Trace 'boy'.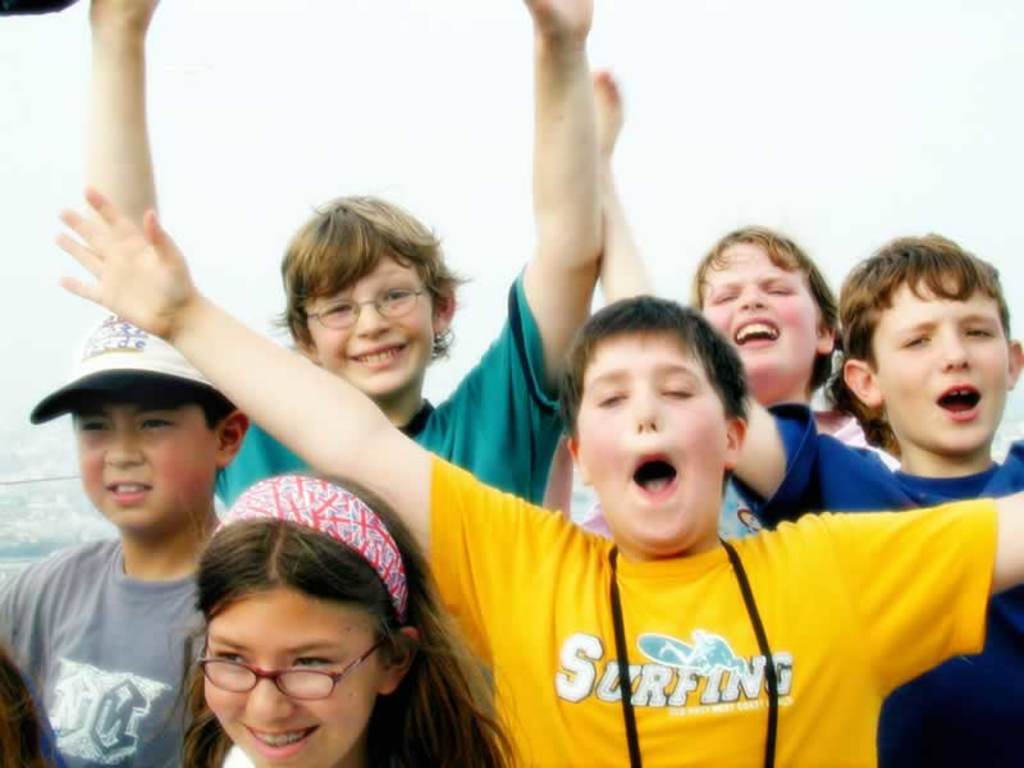
Traced to {"x1": 585, "y1": 78, "x2": 841, "y2": 544}.
